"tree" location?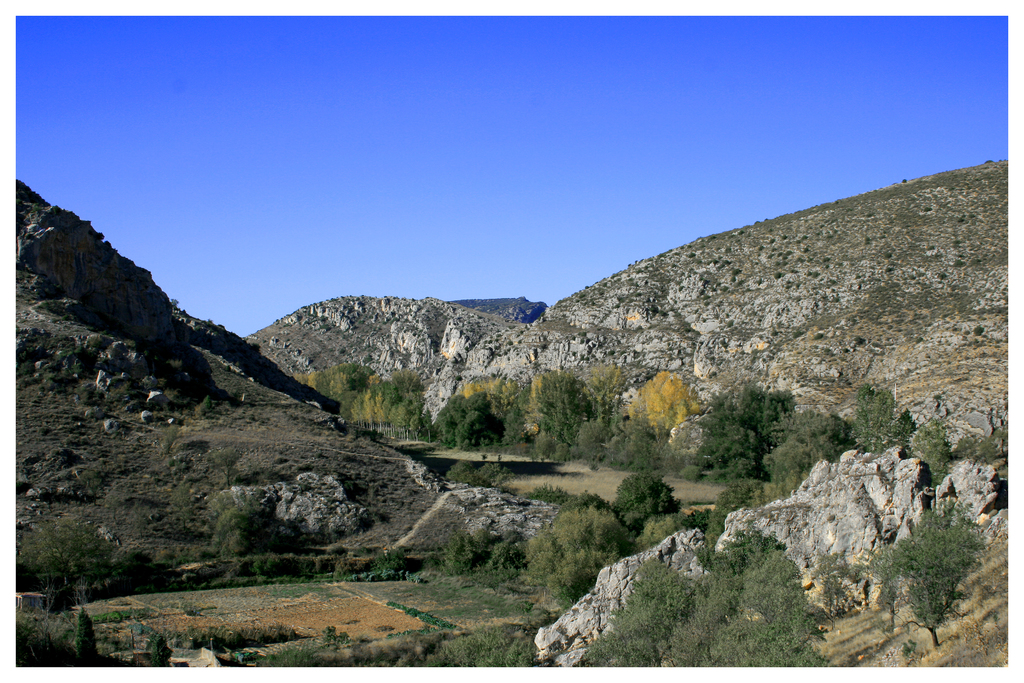
detection(858, 504, 991, 648)
